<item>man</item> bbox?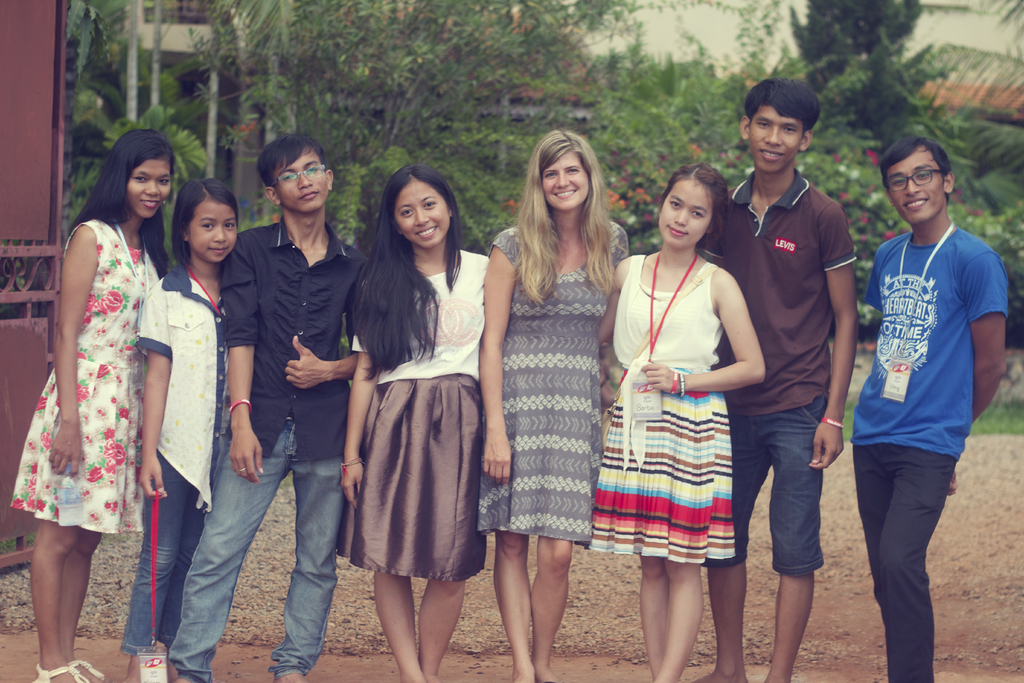
[195, 128, 368, 643]
